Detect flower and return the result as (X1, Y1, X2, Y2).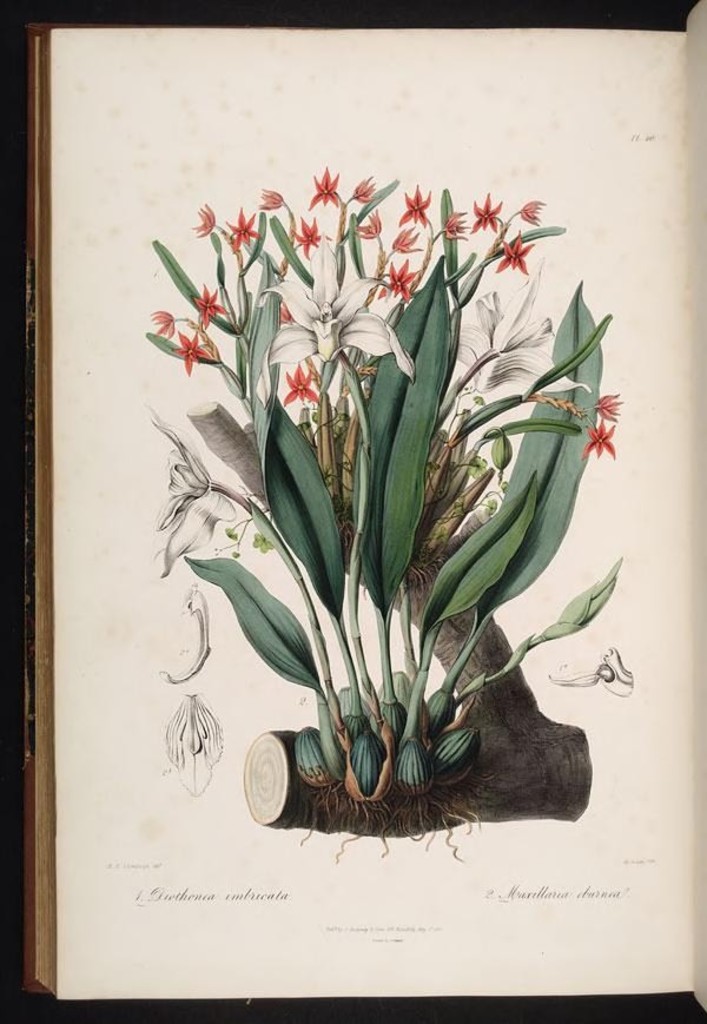
(262, 233, 421, 383).
